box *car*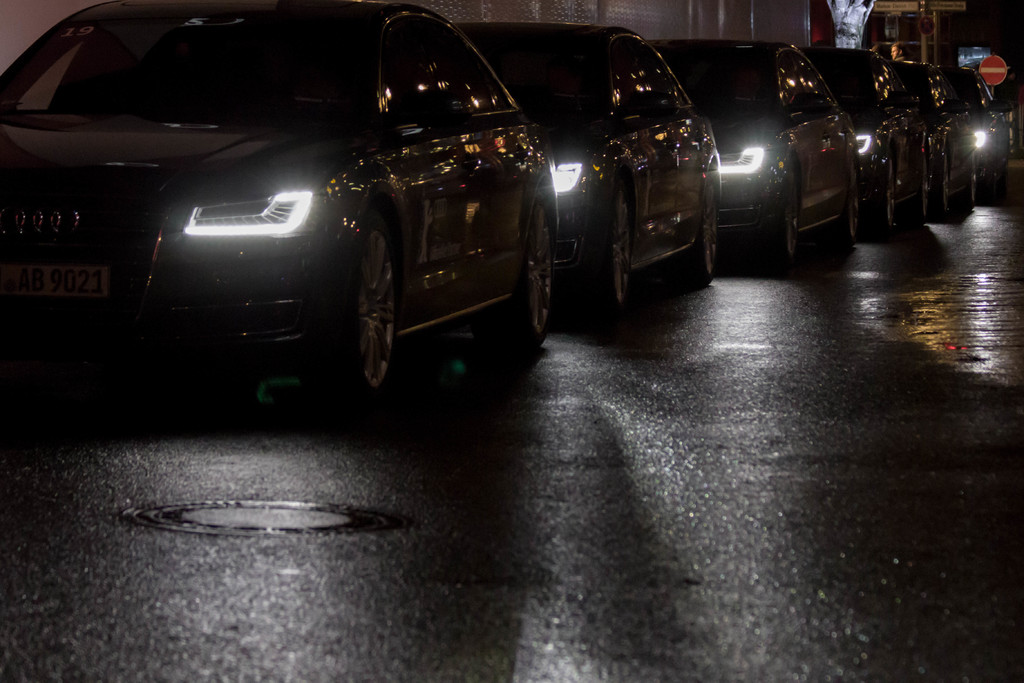
Rect(838, 58, 932, 236)
